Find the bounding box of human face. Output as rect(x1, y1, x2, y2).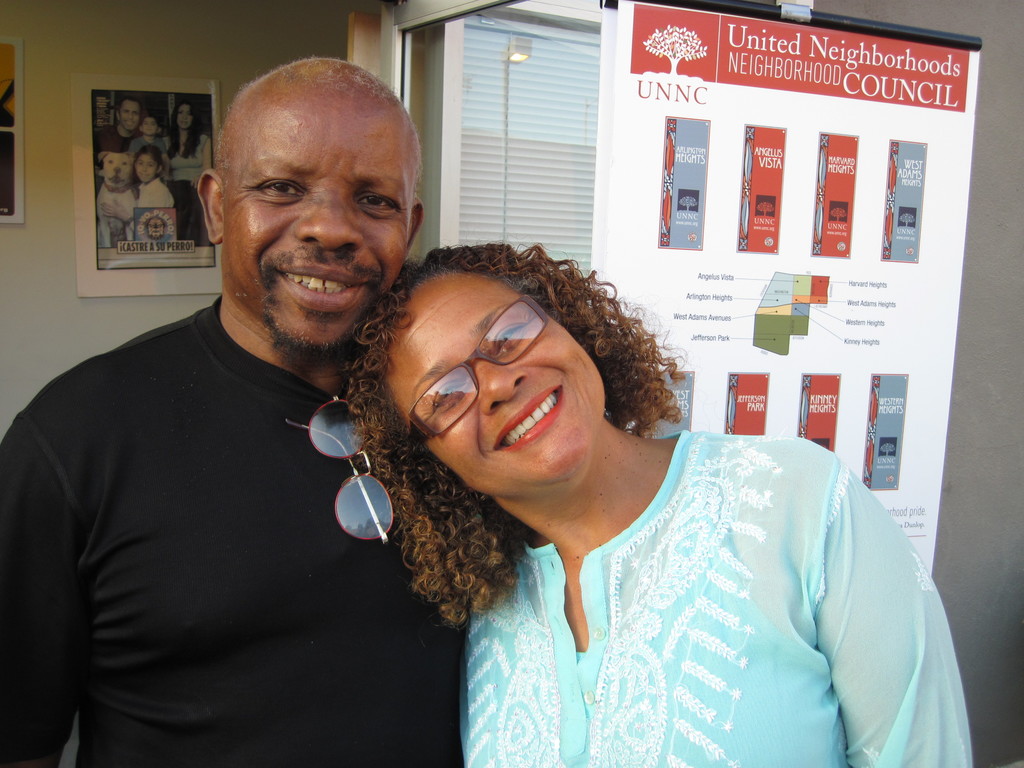
rect(120, 99, 140, 128).
